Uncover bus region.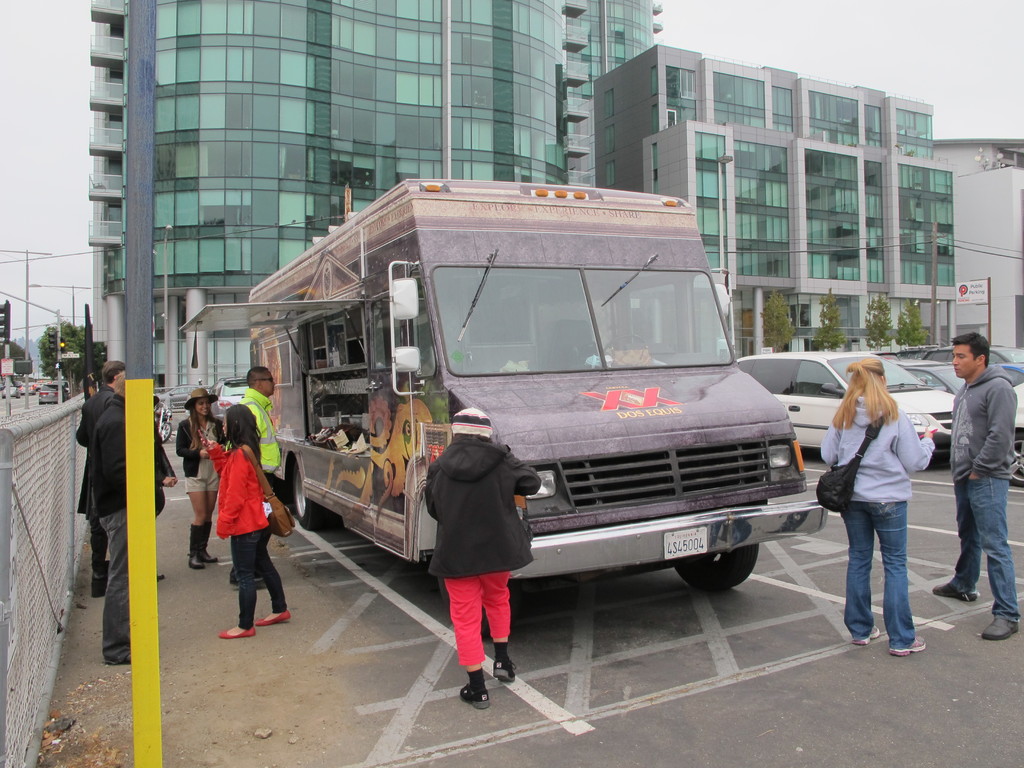
Uncovered: [left=170, top=178, right=826, bottom=595].
